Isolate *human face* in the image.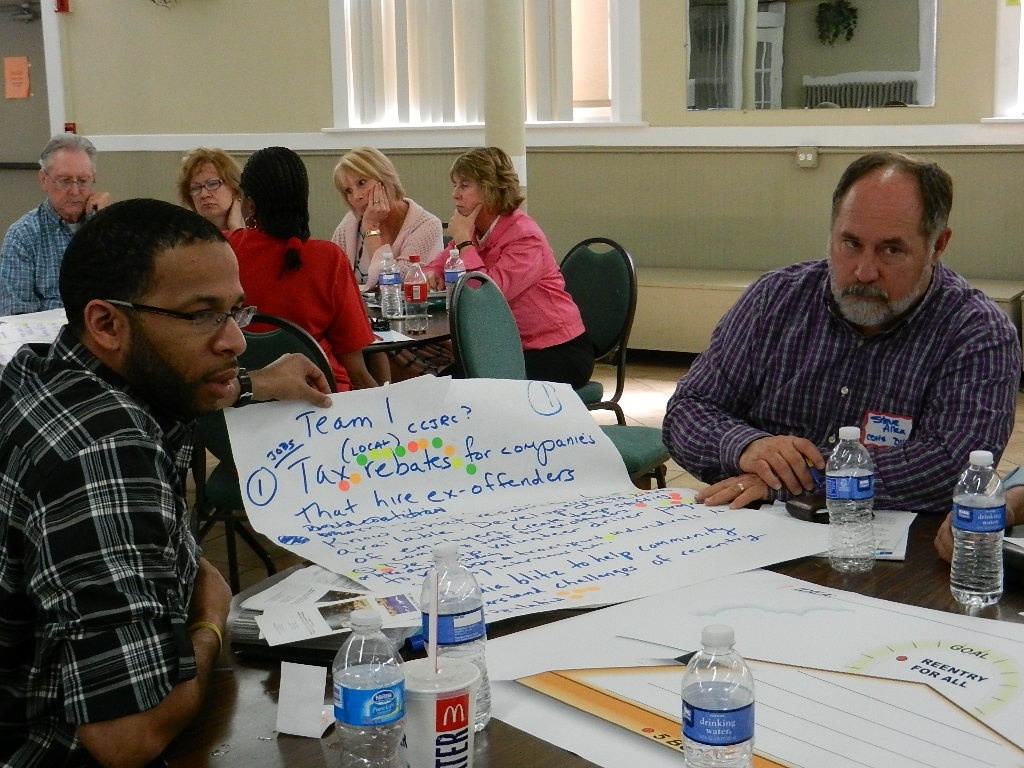
Isolated region: left=343, top=164, right=375, bottom=215.
